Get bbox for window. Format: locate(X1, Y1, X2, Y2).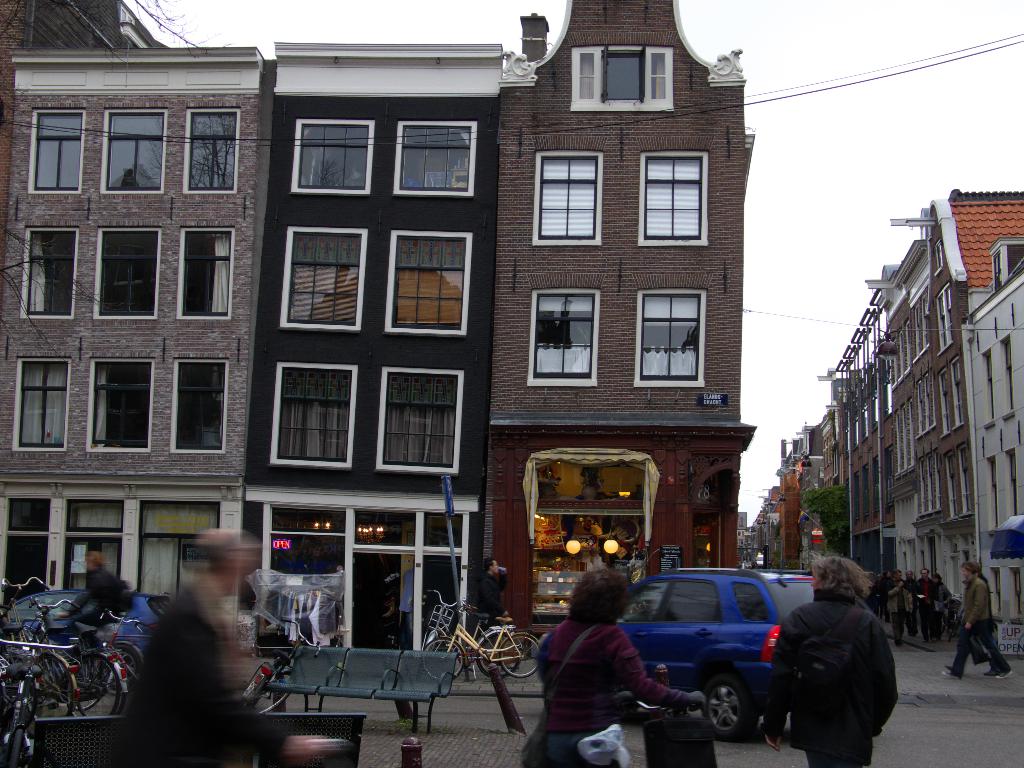
locate(168, 219, 248, 330).
